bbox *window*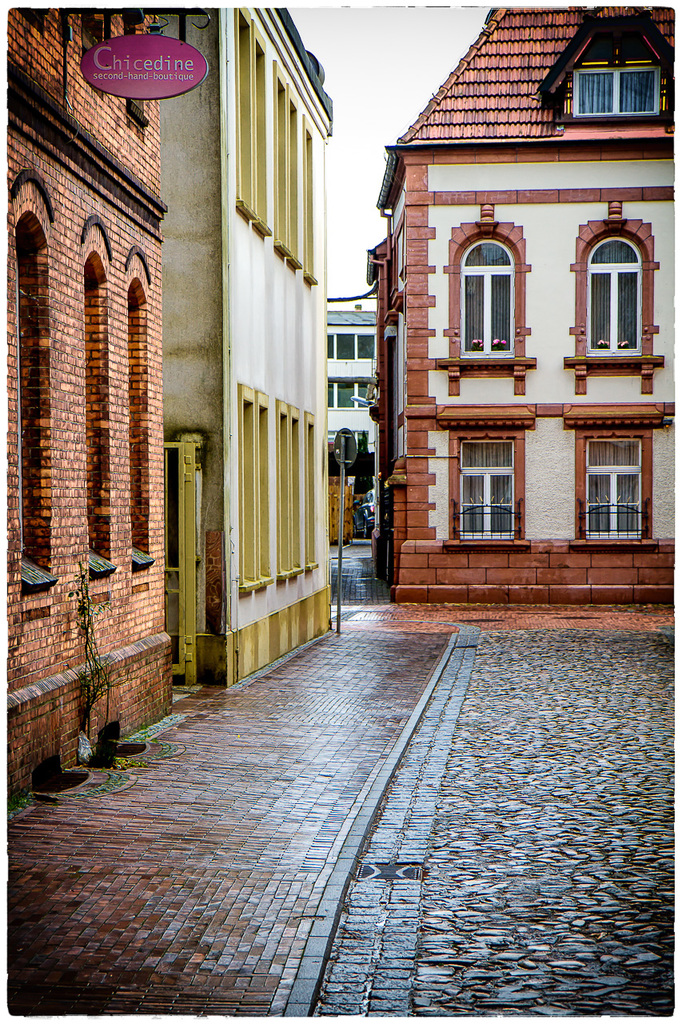
{"left": 460, "top": 230, "right": 520, "bottom": 358}
